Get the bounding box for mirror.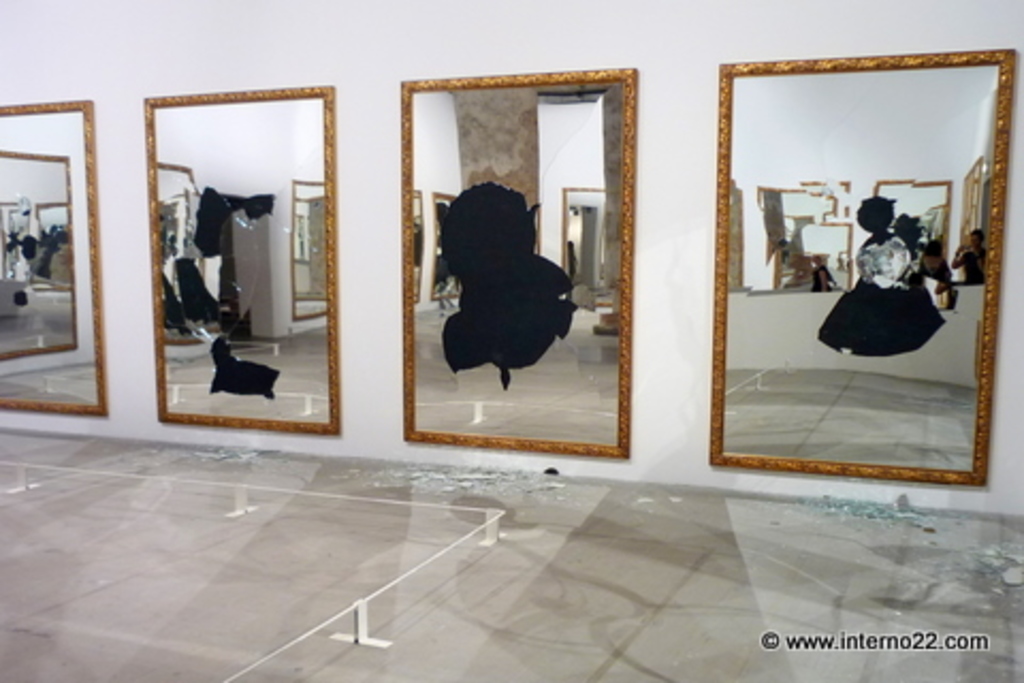
(left=407, top=70, right=646, bottom=450).
